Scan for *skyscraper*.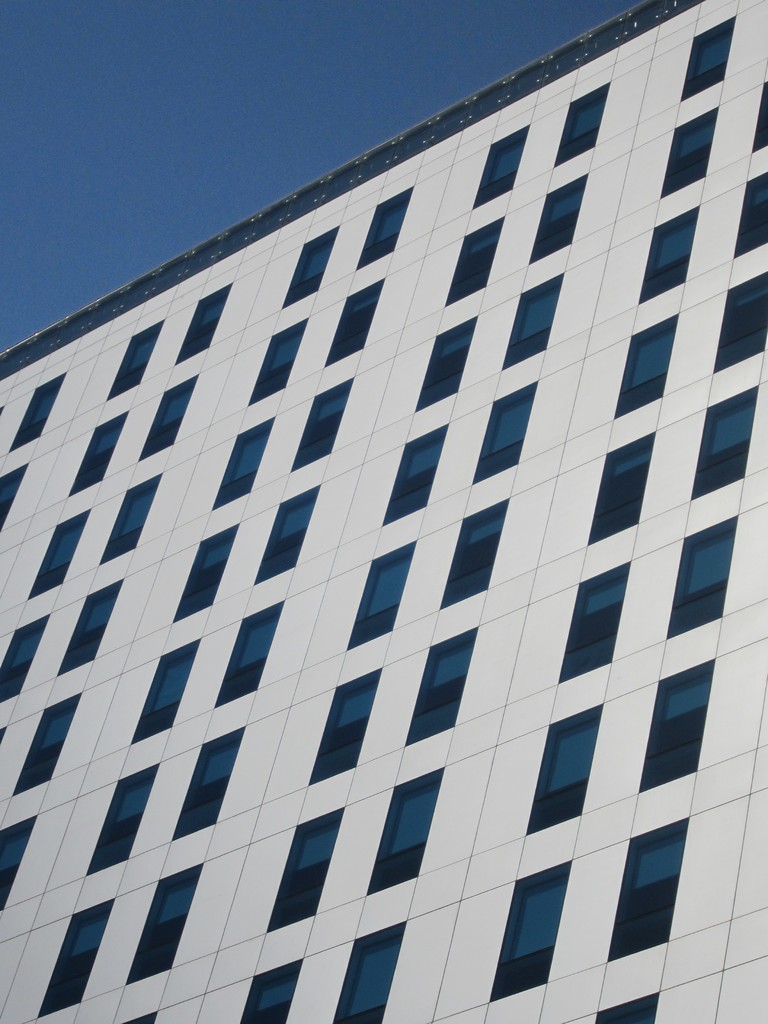
Scan result: pyautogui.locateOnScreen(0, 0, 767, 1023).
